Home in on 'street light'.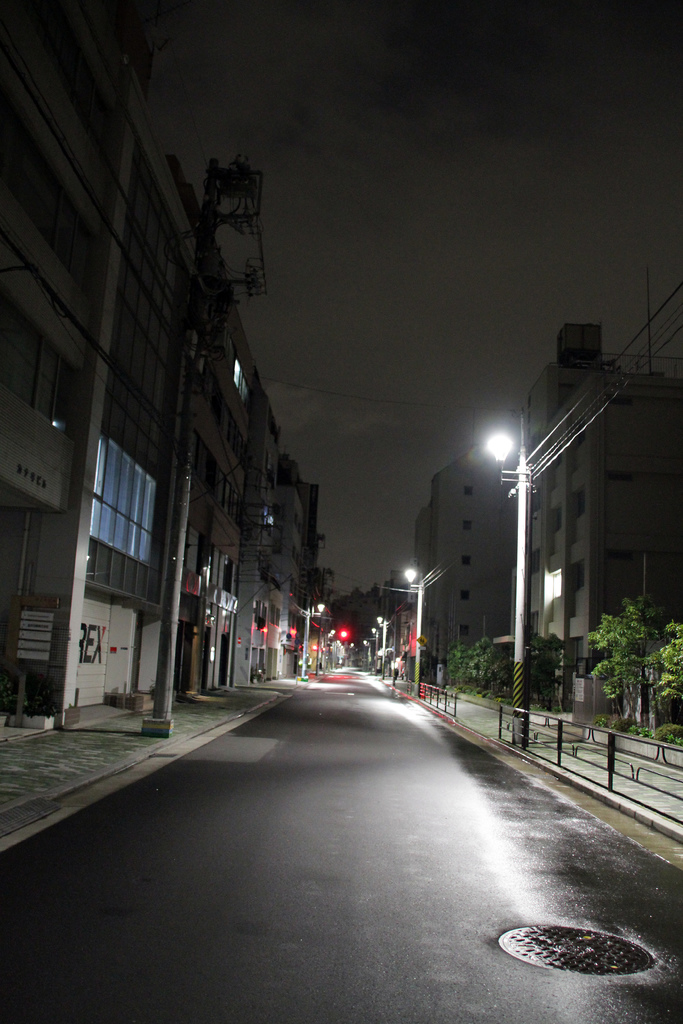
Homed in at bbox=[369, 623, 378, 672].
